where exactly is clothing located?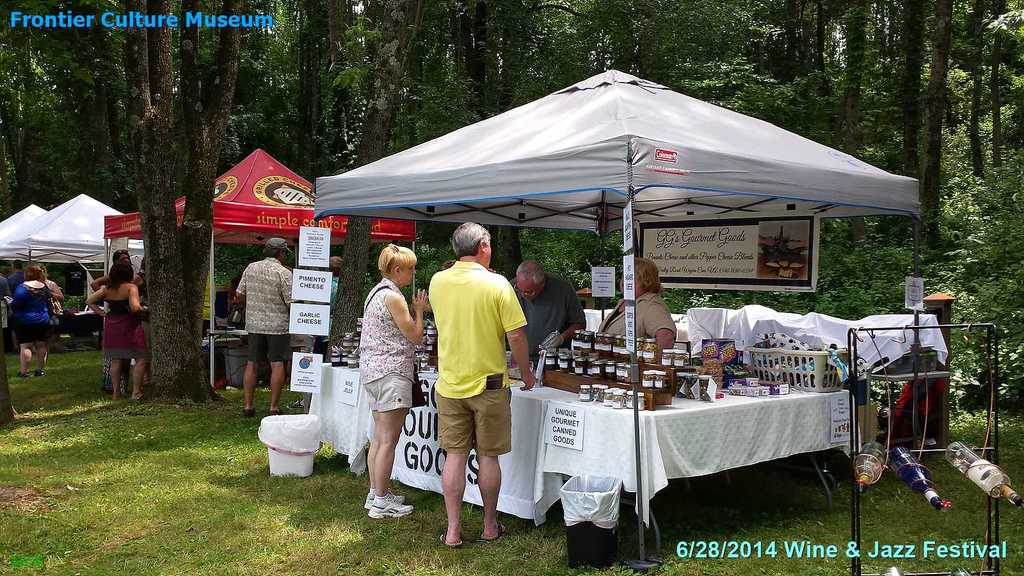
Its bounding box is 233/259/295/335.
